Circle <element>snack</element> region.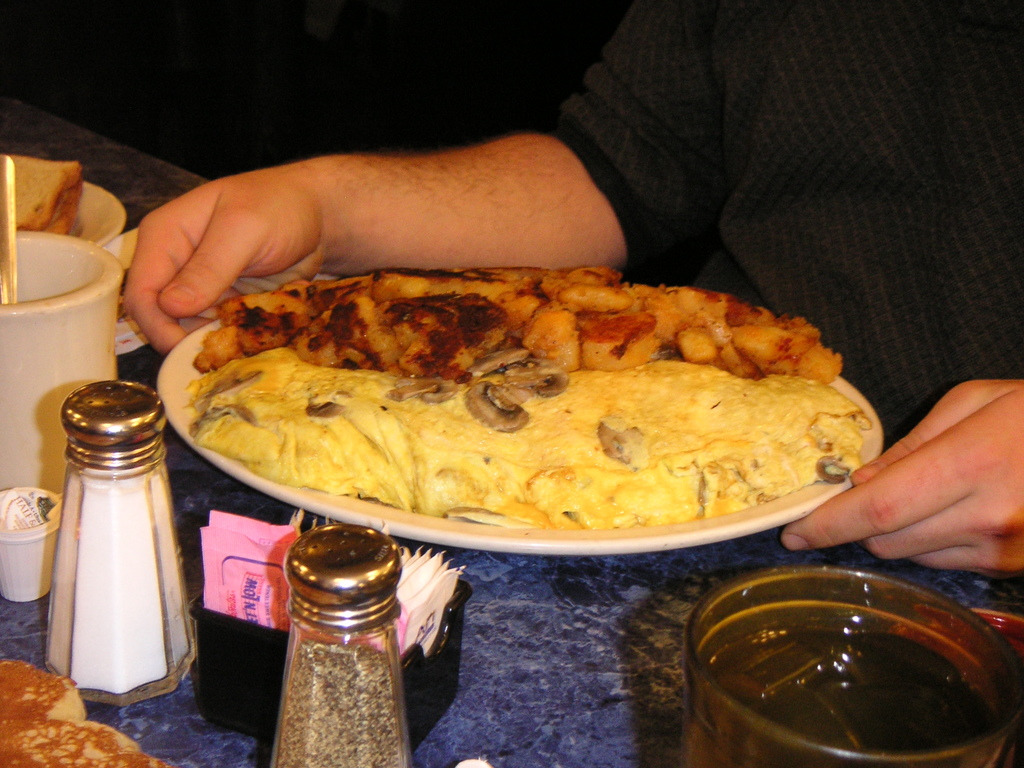
Region: 117:270:876:564.
